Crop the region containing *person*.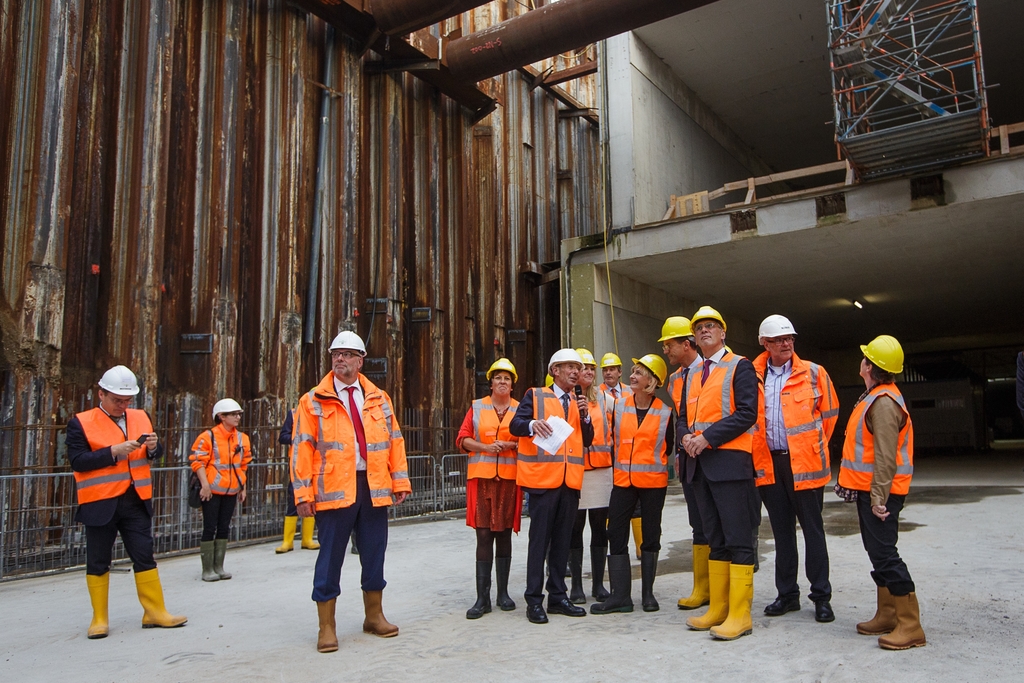
Crop region: [left=70, top=359, right=188, bottom=640].
